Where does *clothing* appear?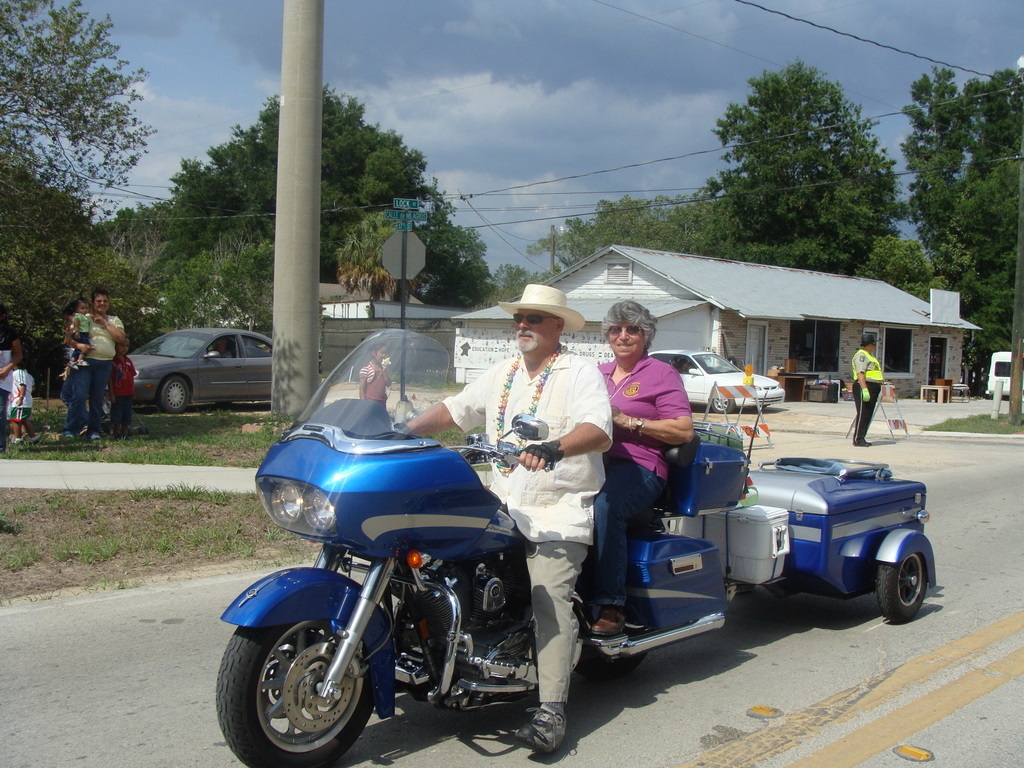
Appears at [0,327,20,447].
